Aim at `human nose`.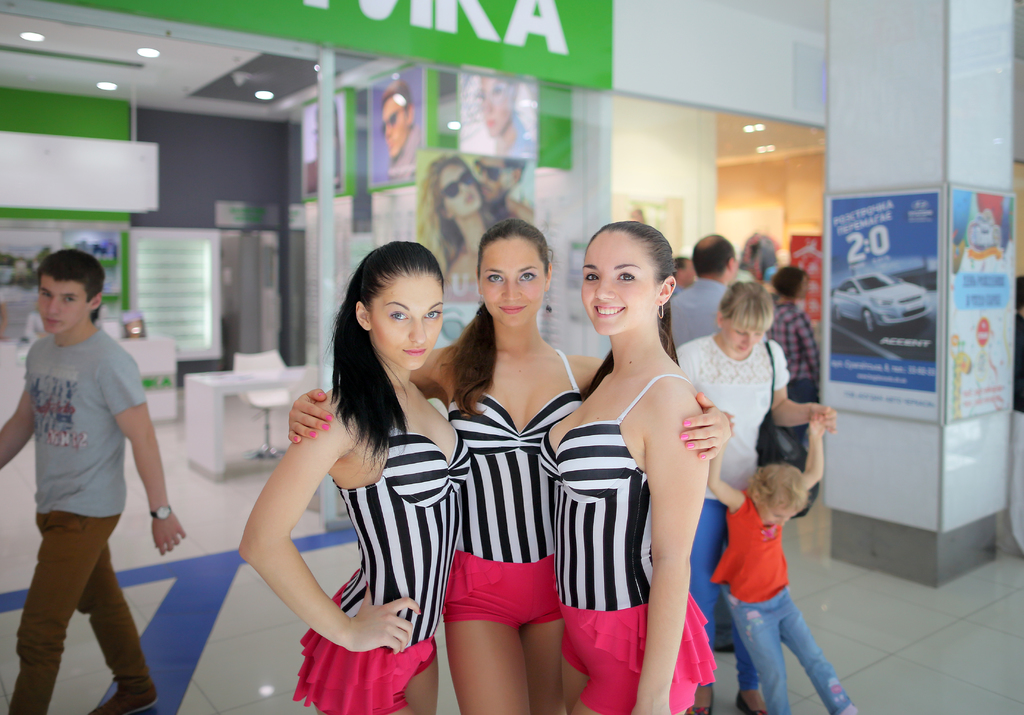
Aimed at (x1=502, y1=279, x2=521, y2=303).
